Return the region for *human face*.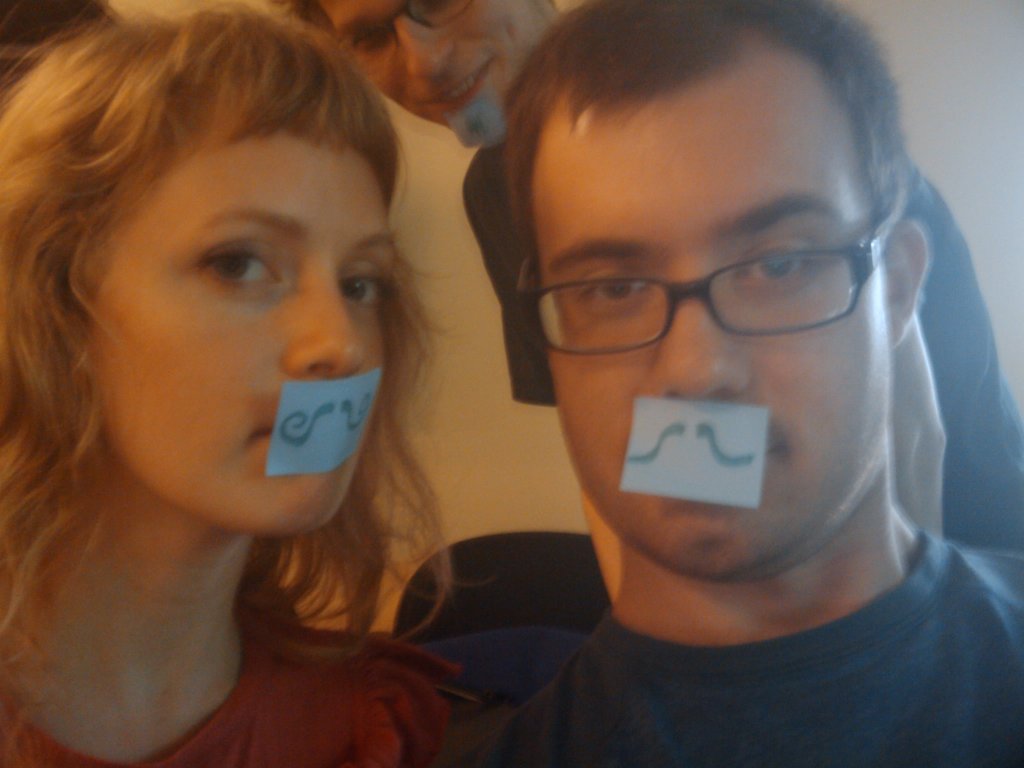
120, 141, 397, 538.
